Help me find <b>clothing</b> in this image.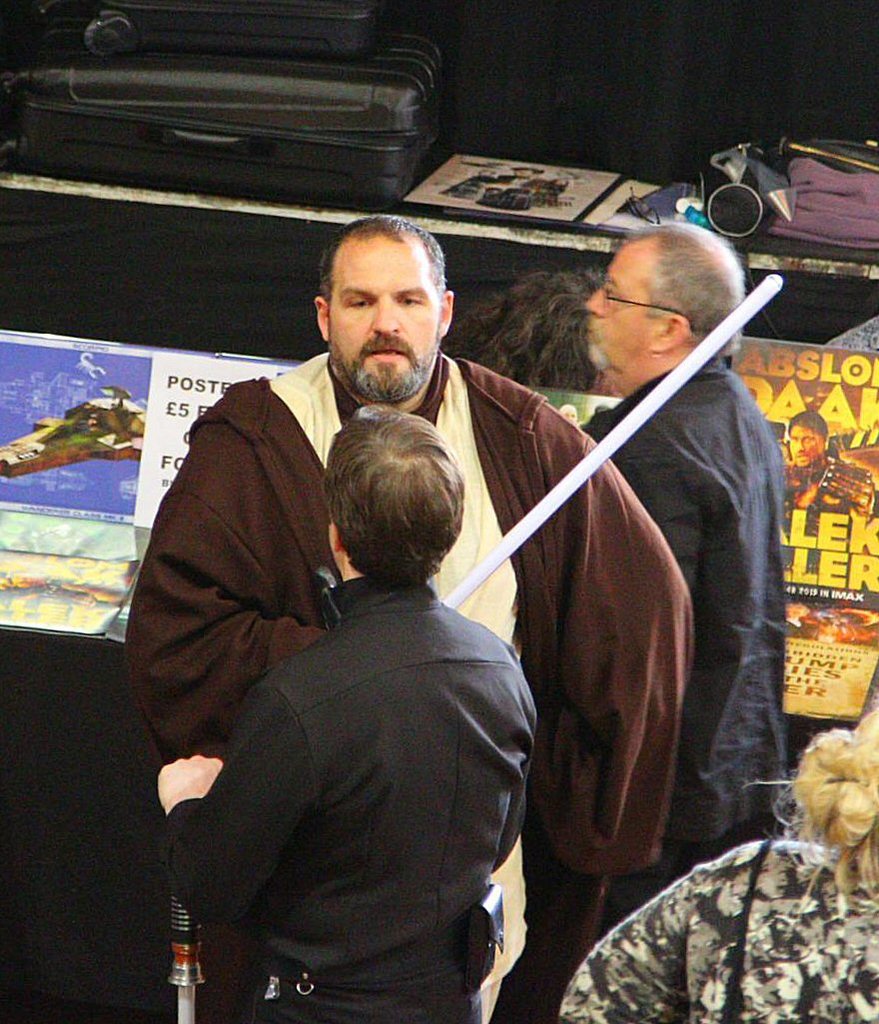
Found it: [583,344,783,879].
